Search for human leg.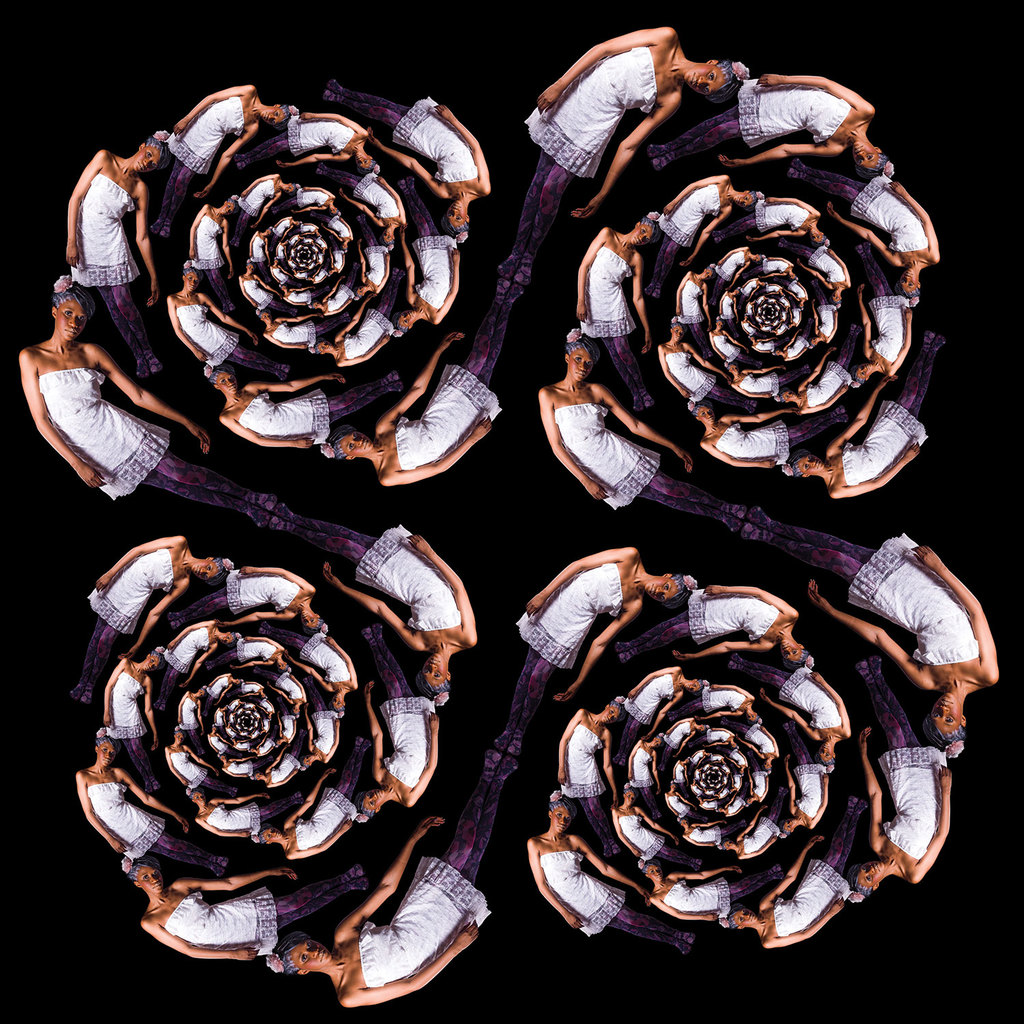
Found at 612,614,685,668.
